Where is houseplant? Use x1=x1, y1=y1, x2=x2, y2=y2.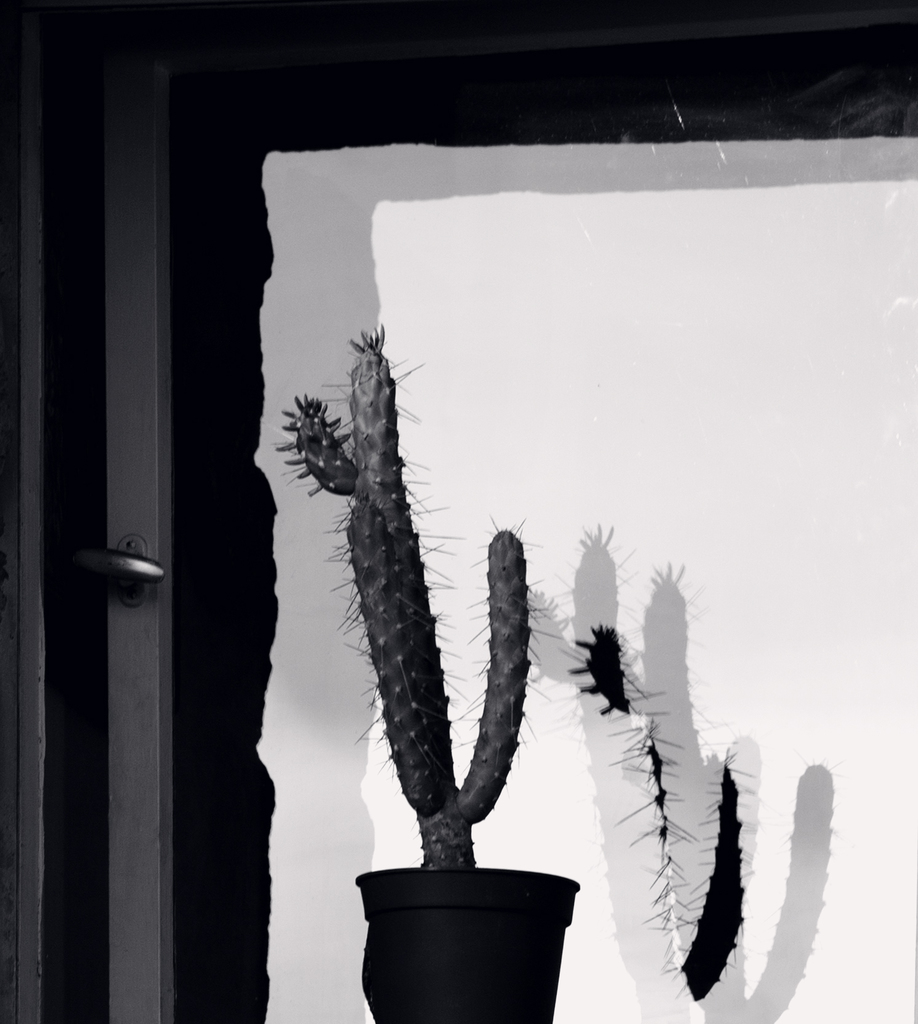
x1=264, y1=324, x2=579, y2=976.
